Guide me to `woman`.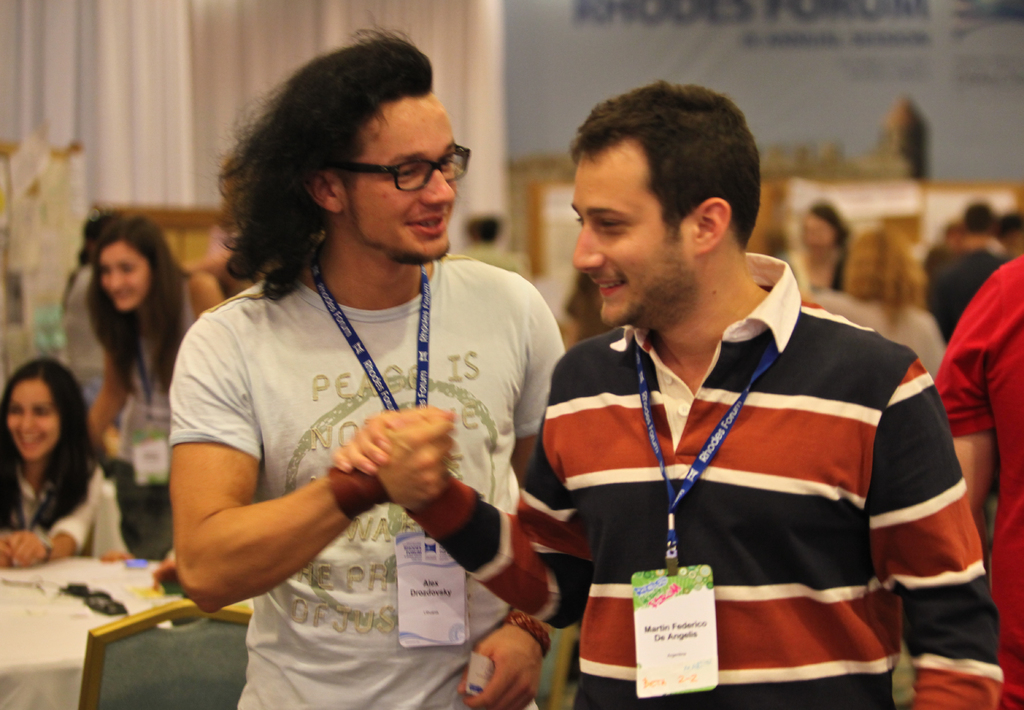
Guidance: 0 353 128 588.
